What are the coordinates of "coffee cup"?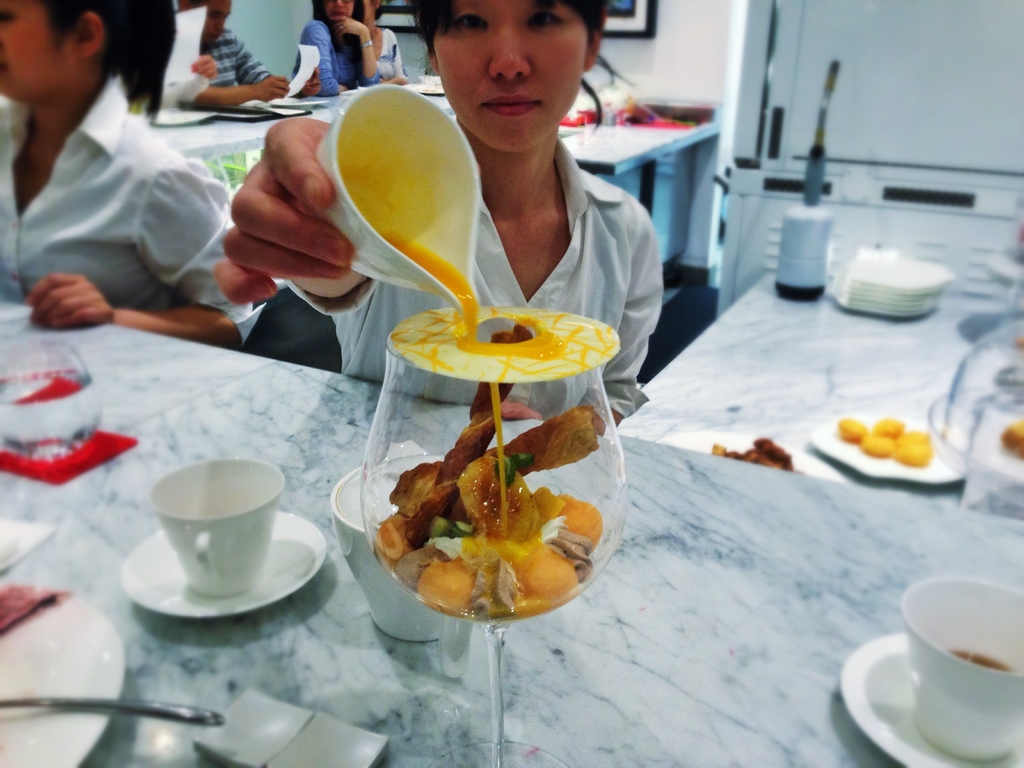
bbox=(323, 451, 449, 647).
